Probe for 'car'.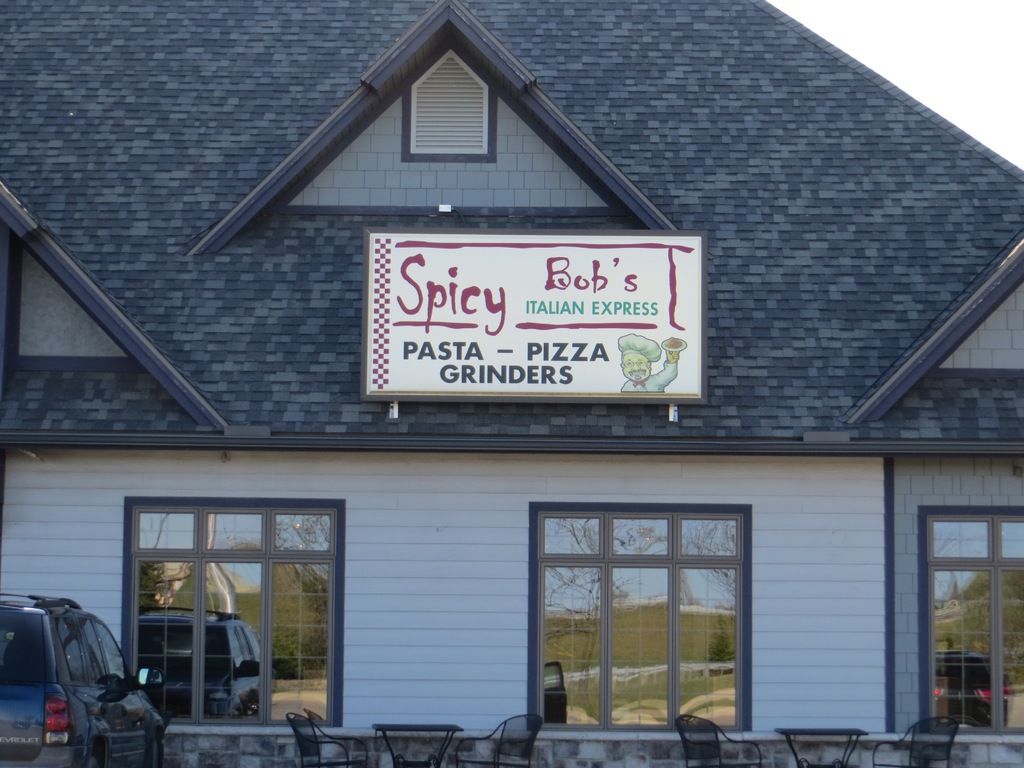
Probe result: <bbox>11, 597, 152, 760</bbox>.
